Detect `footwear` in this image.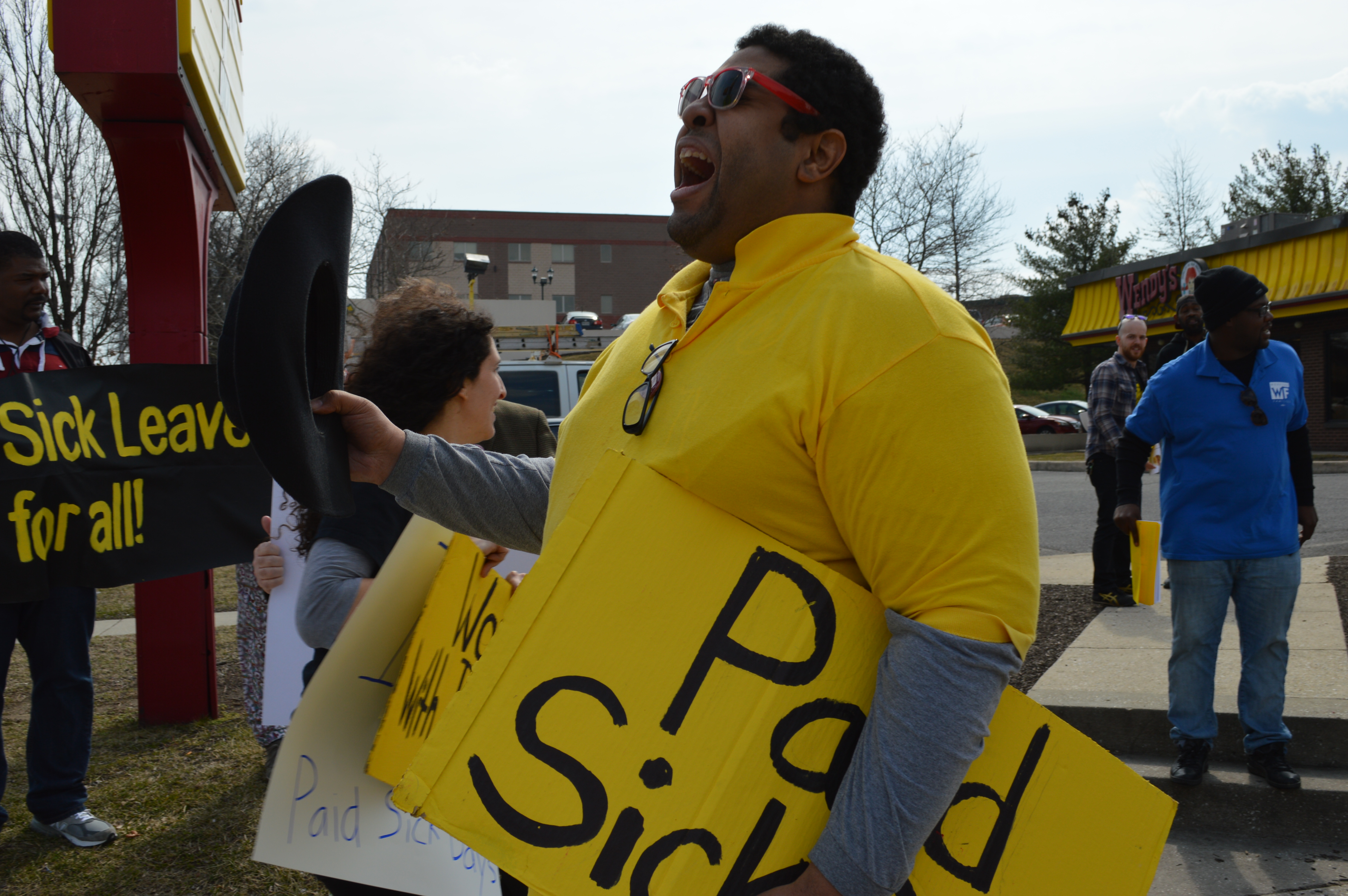
Detection: x1=349, y1=220, x2=362, y2=236.
